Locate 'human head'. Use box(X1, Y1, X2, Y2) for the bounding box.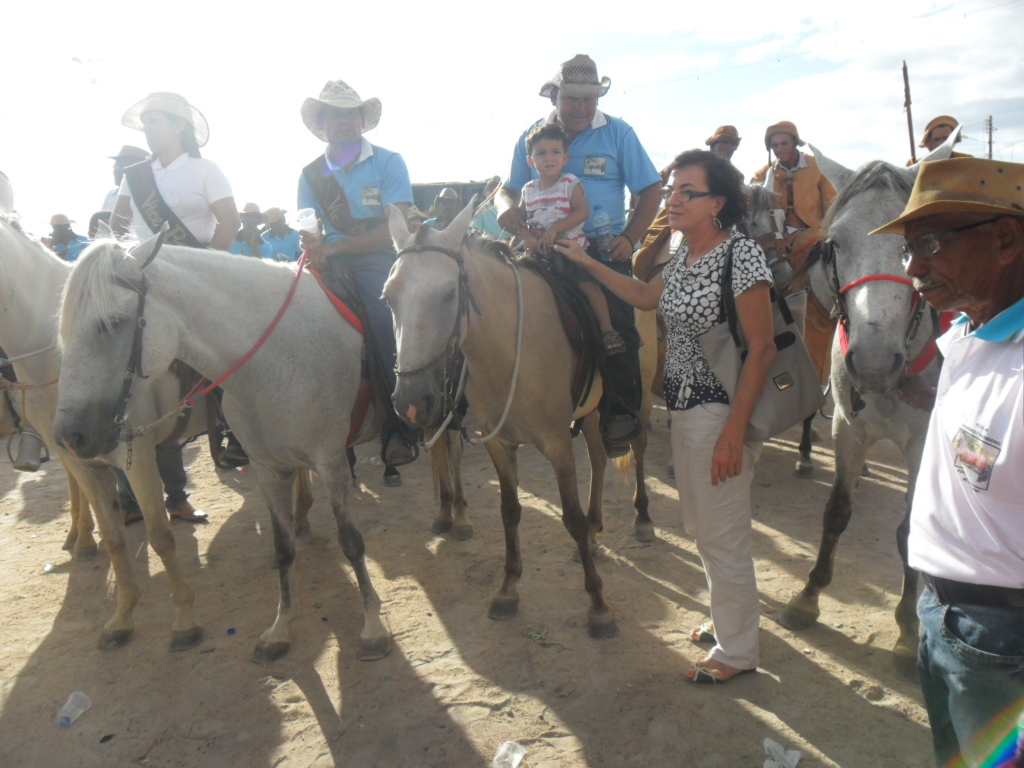
box(316, 93, 362, 147).
